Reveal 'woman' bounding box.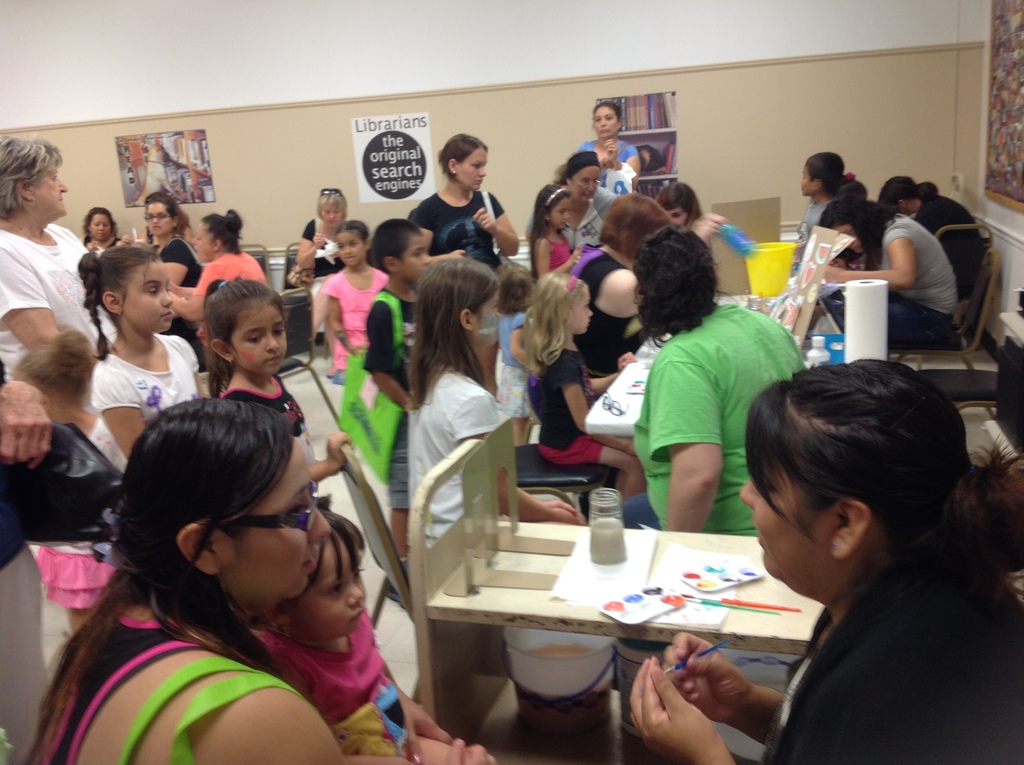
Revealed: left=630, top=223, right=817, bottom=536.
